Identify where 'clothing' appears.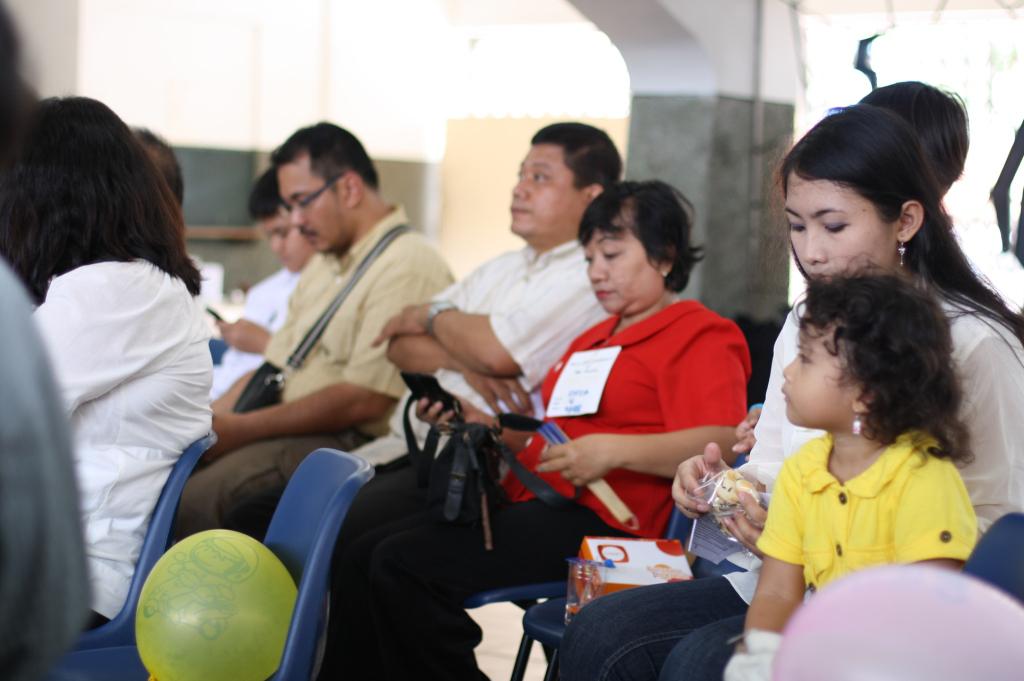
Appears at {"x1": 173, "y1": 204, "x2": 458, "y2": 544}.
